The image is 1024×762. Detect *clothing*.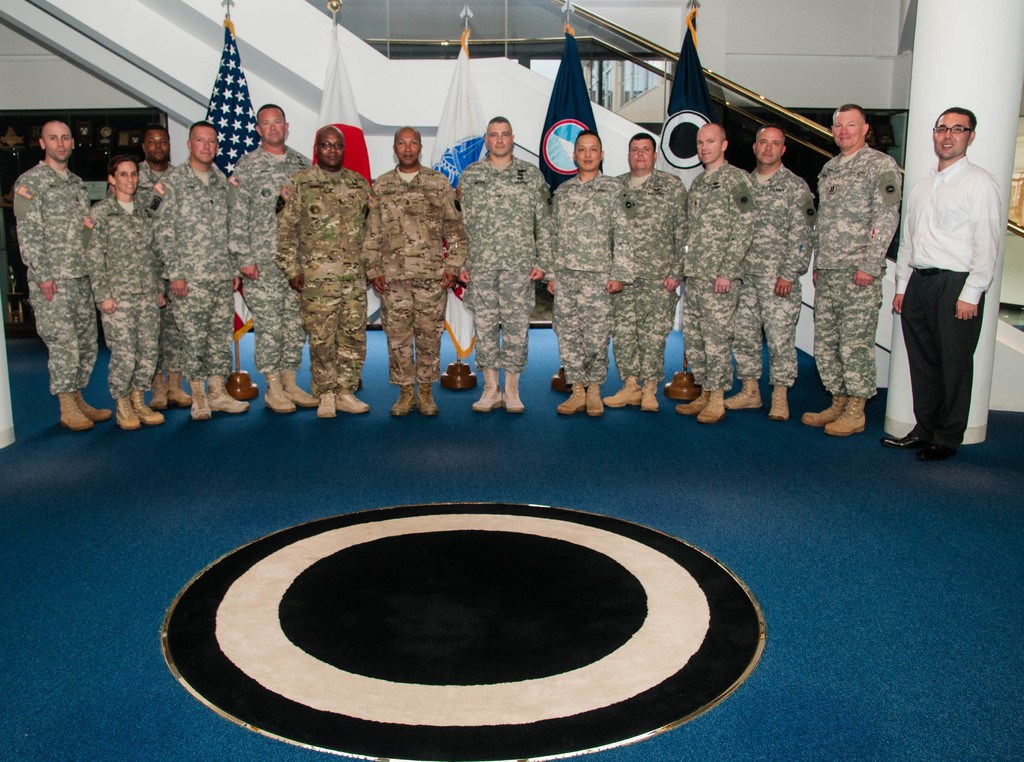
Detection: [left=619, top=167, right=683, bottom=386].
